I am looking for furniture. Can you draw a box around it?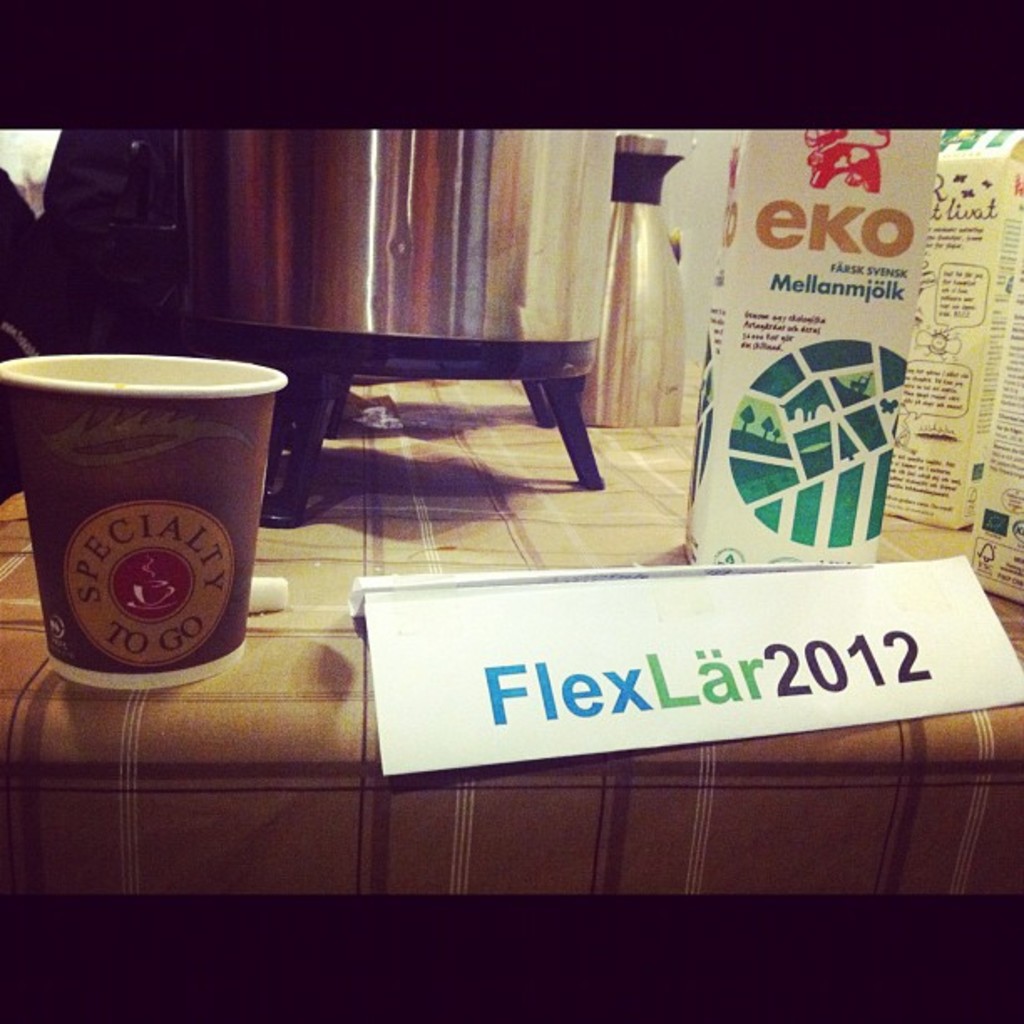
Sure, the bounding box is x1=0 y1=348 x2=1022 y2=902.
